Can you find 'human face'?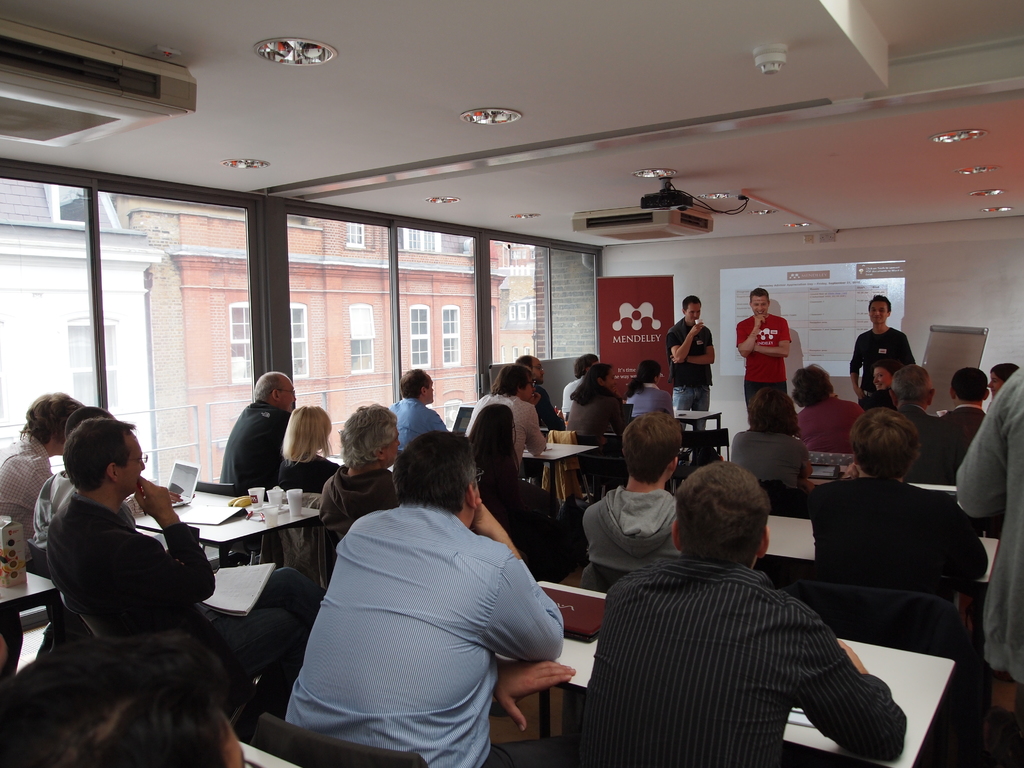
Yes, bounding box: {"left": 877, "top": 369, "right": 891, "bottom": 388}.
